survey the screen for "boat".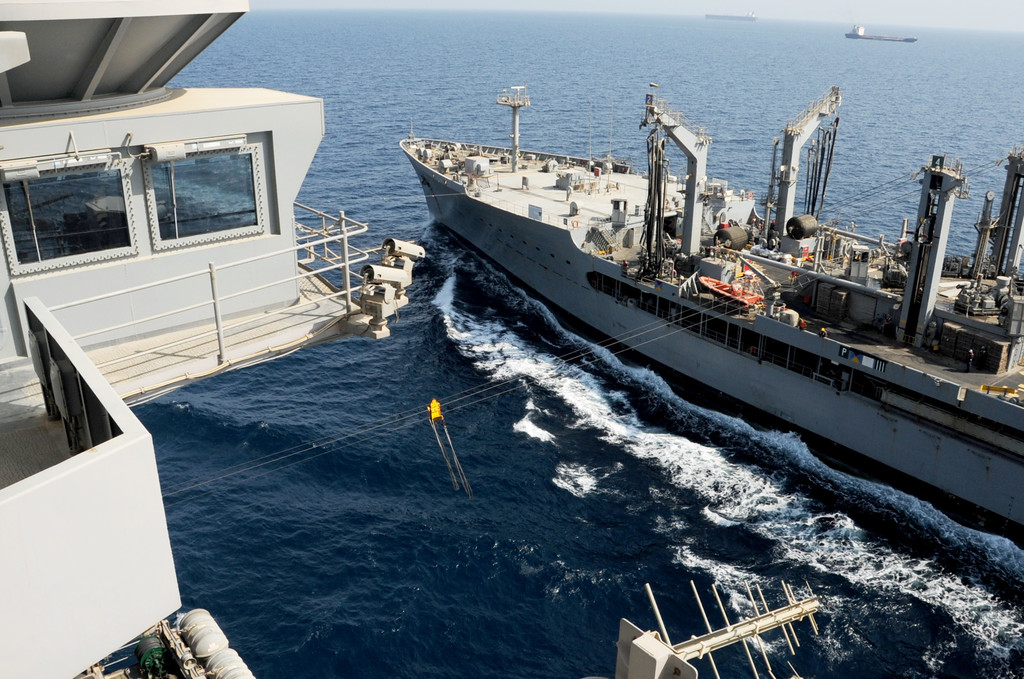
Survey found: box(381, 54, 1023, 450).
